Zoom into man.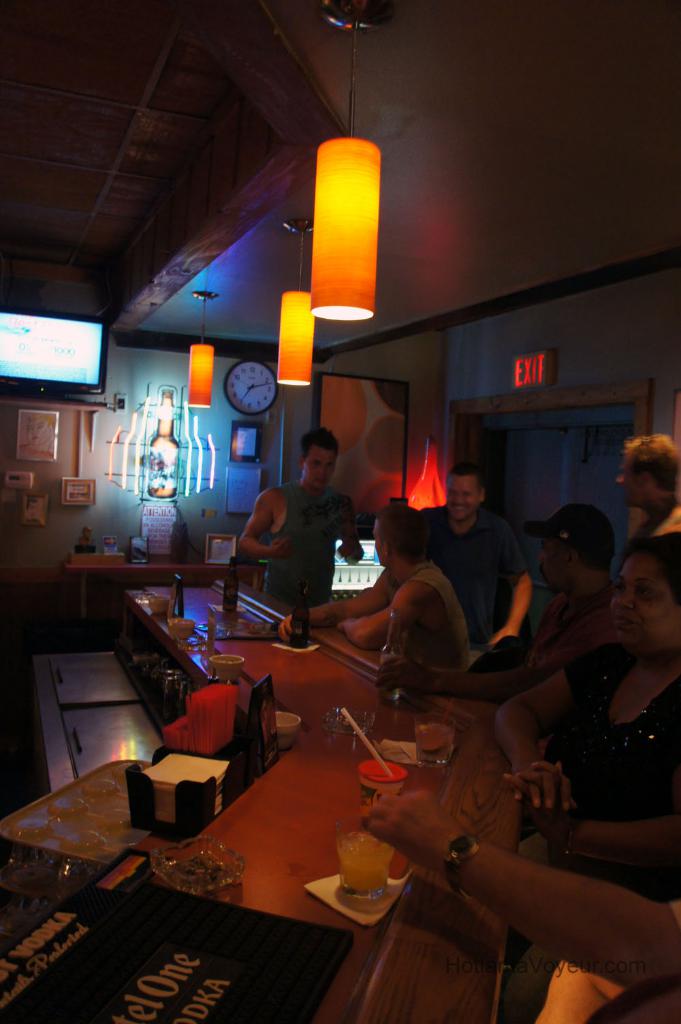
Zoom target: Rect(235, 452, 371, 608).
